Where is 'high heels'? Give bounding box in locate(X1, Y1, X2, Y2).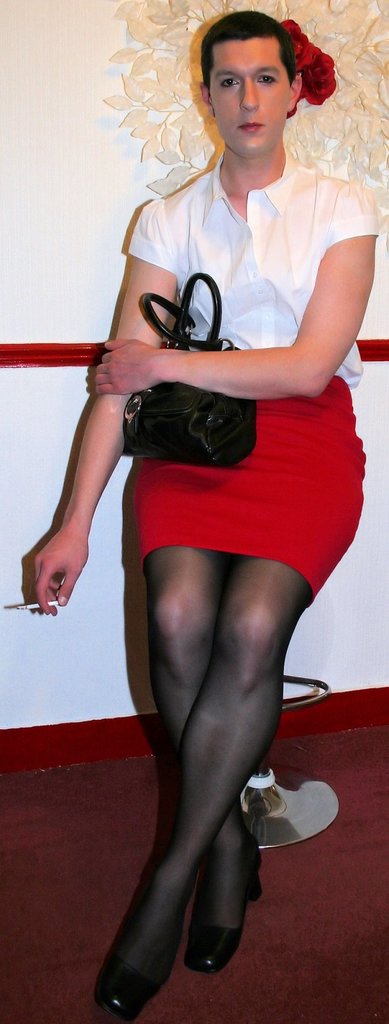
locate(191, 836, 264, 968).
